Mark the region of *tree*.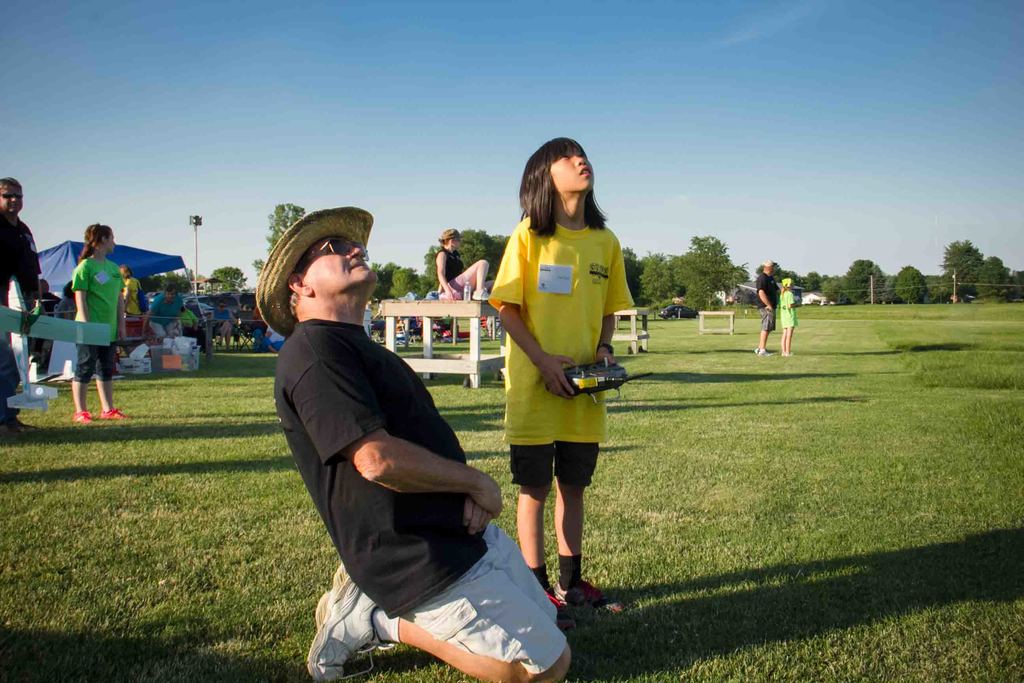
Region: crop(145, 277, 177, 299).
